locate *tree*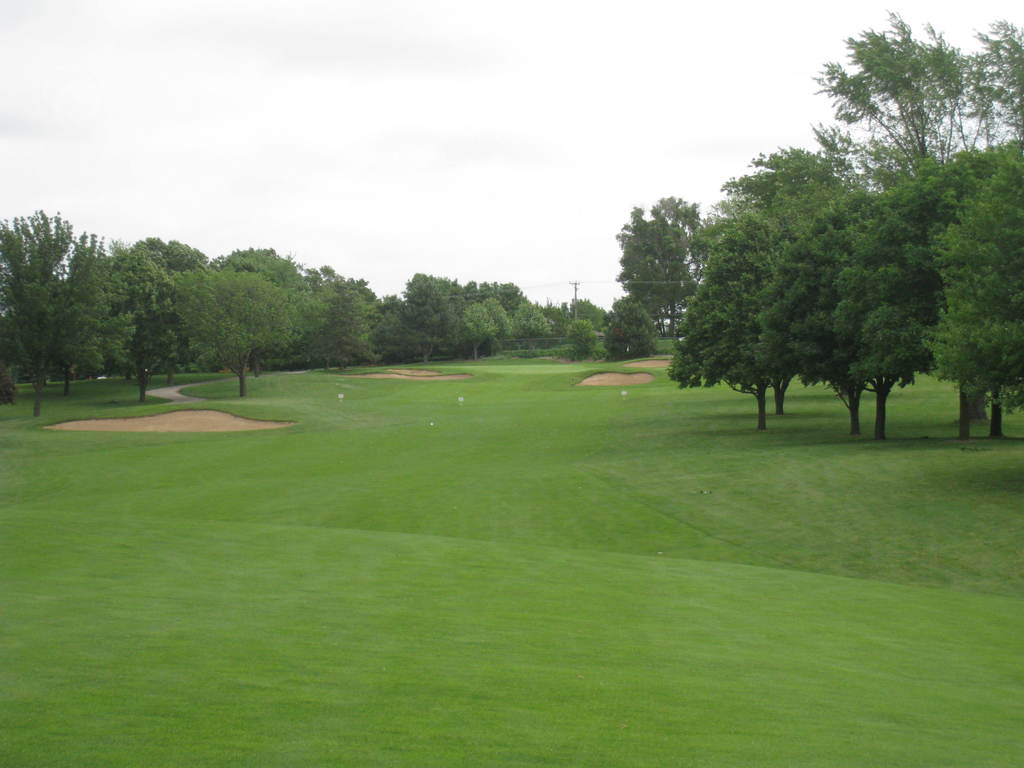
x1=173, y1=259, x2=323, y2=399
